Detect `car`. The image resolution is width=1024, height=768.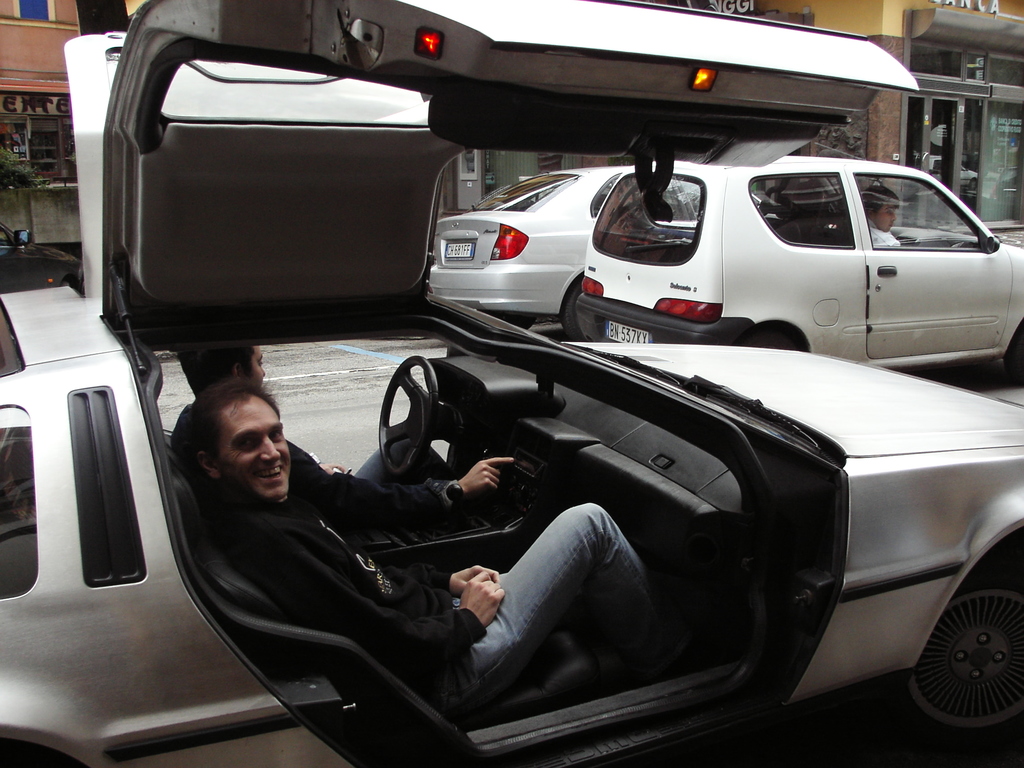
{"x1": 426, "y1": 156, "x2": 701, "y2": 343}.
